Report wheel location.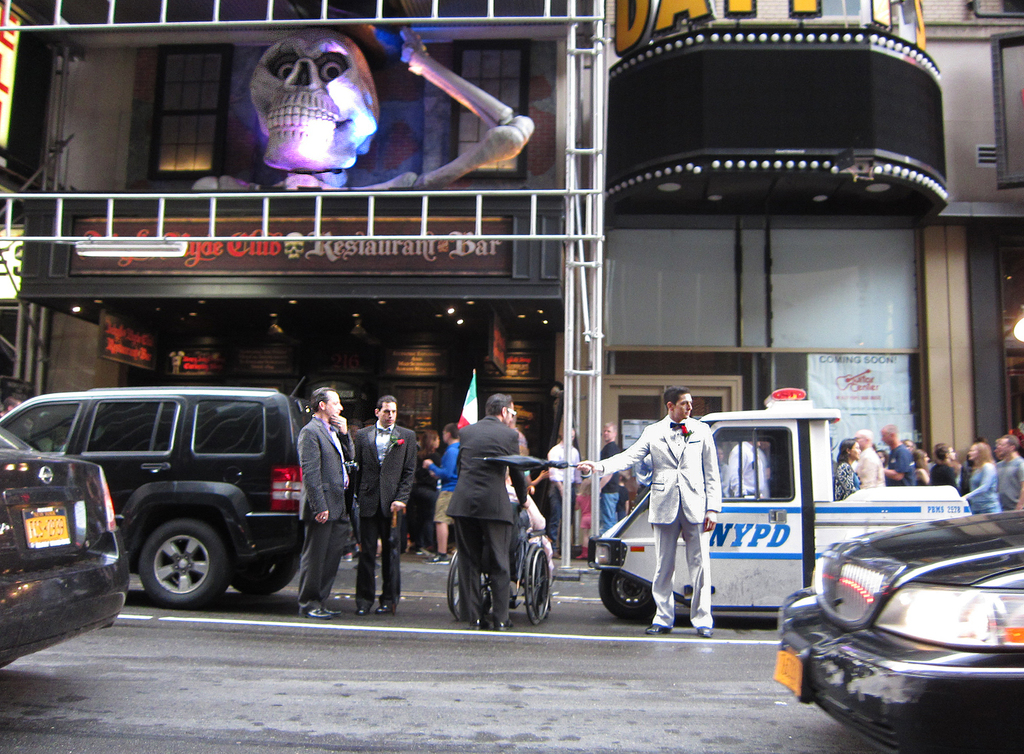
Report: left=443, top=551, right=462, bottom=621.
